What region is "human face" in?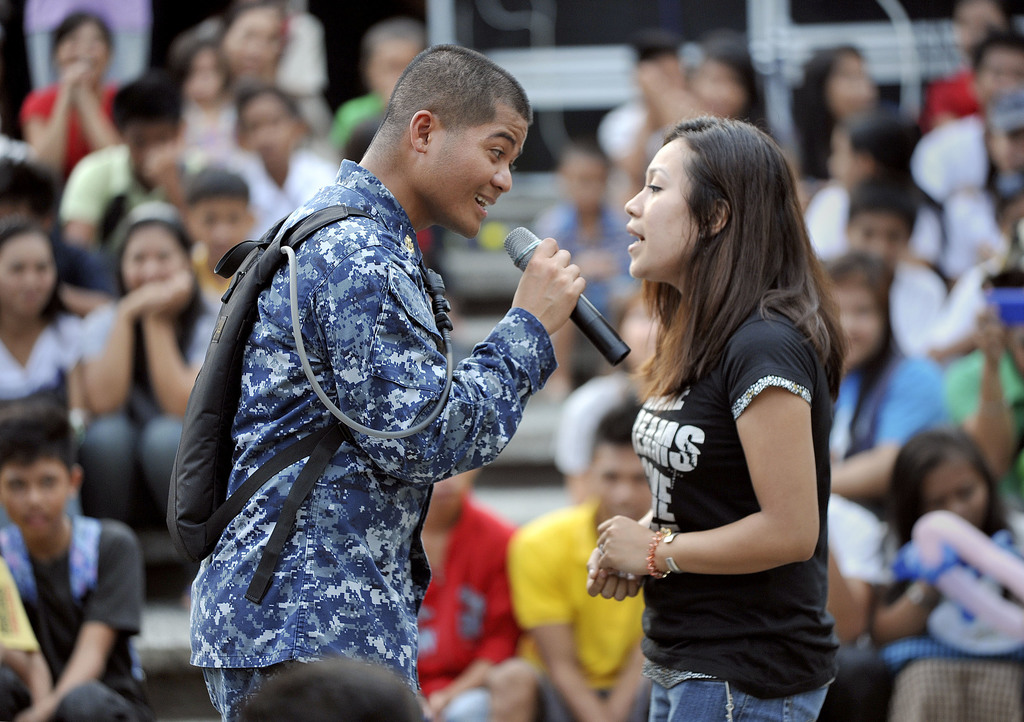
box(0, 461, 70, 538).
